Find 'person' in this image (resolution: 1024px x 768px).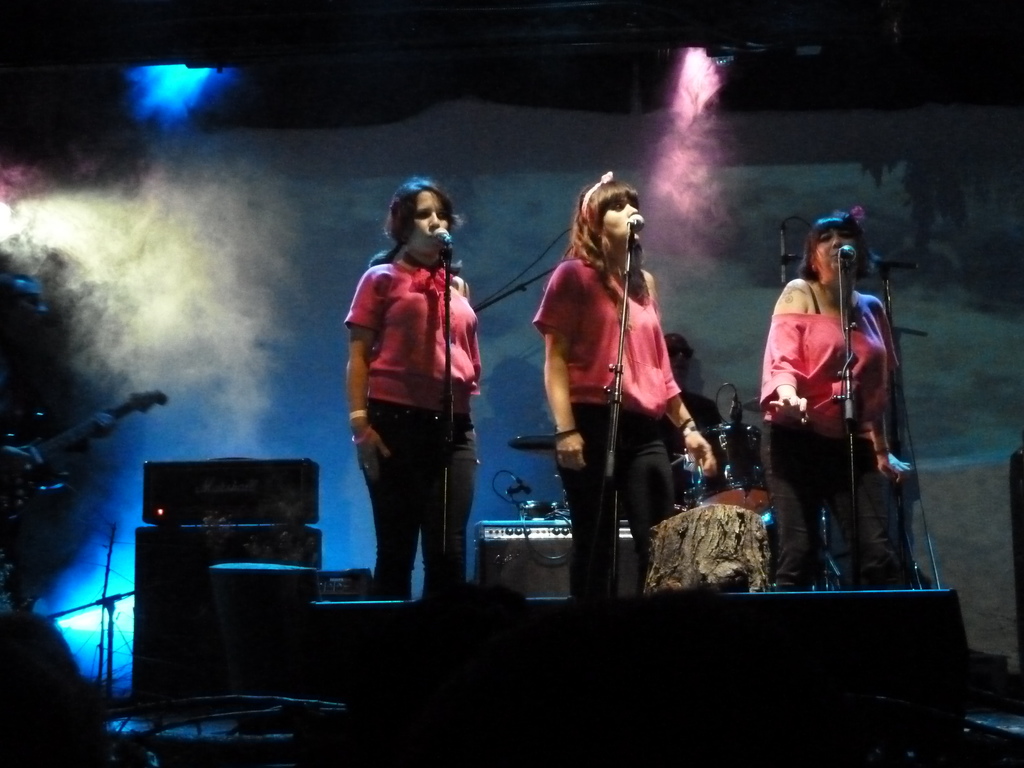
[340,173,486,607].
